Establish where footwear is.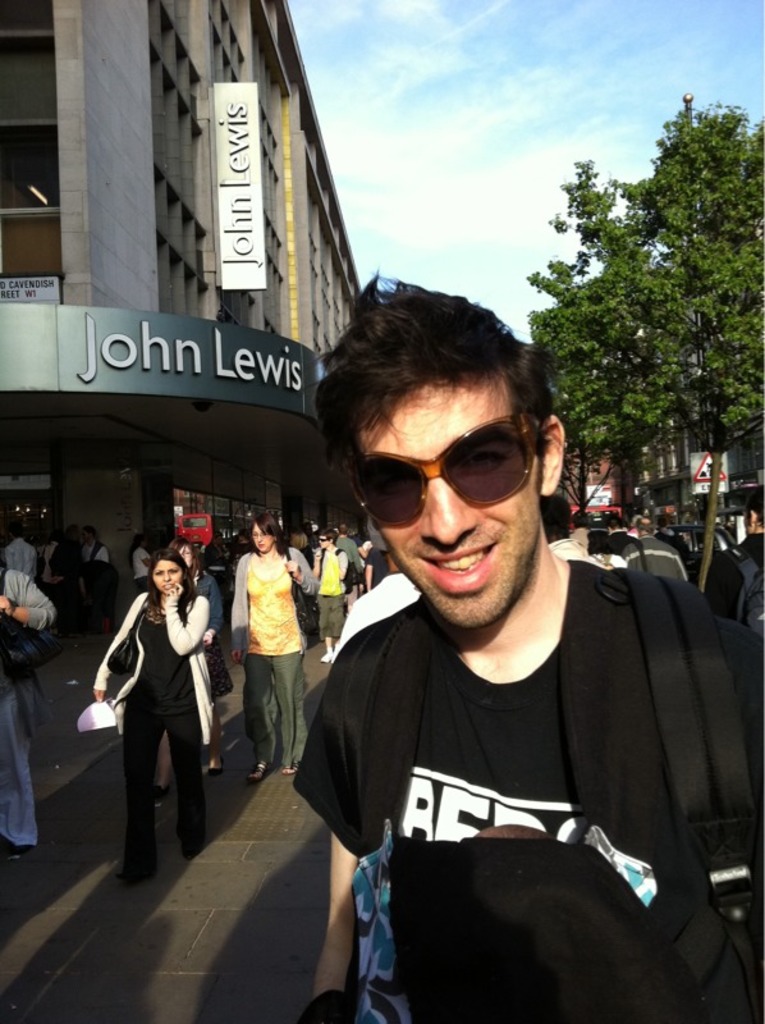
Established at 154/783/168/808.
